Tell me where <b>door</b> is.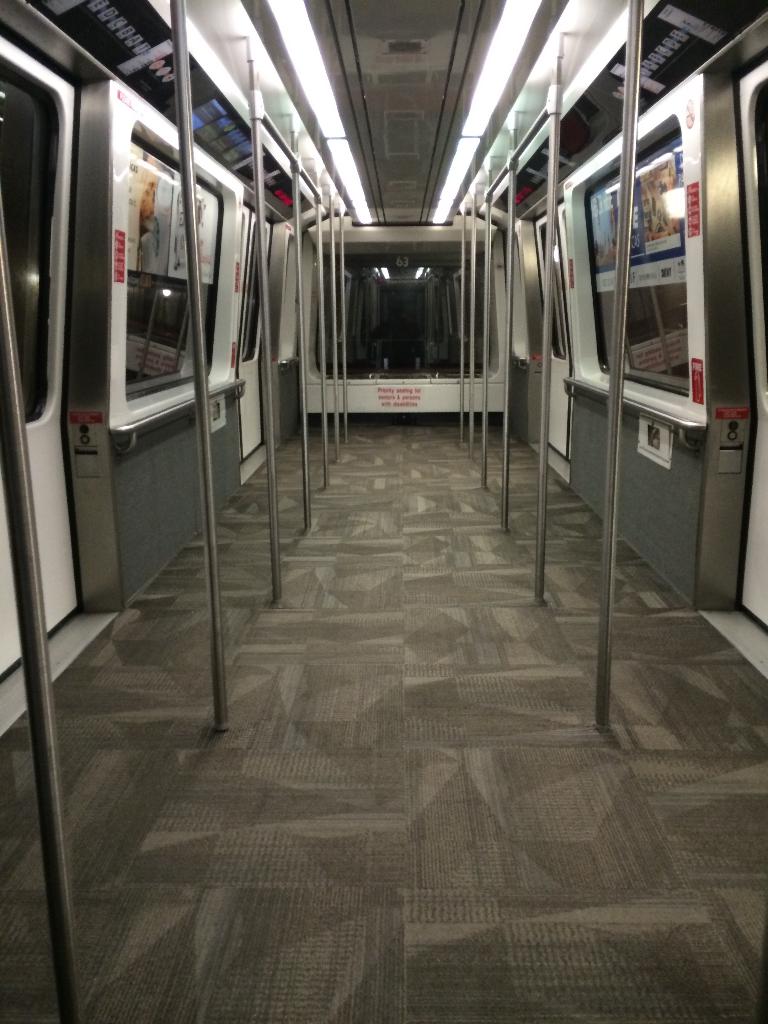
<b>door</b> is at l=734, t=59, r=767, b=638.
